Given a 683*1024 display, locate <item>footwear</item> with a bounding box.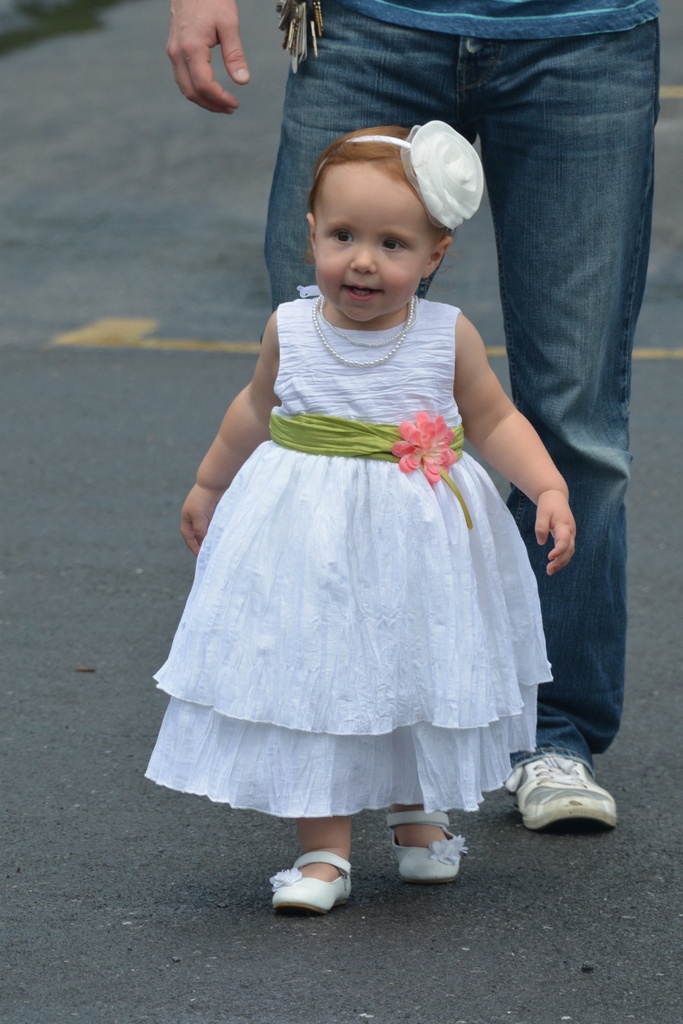
Located: bbox=[268, 851, 352, 916].
